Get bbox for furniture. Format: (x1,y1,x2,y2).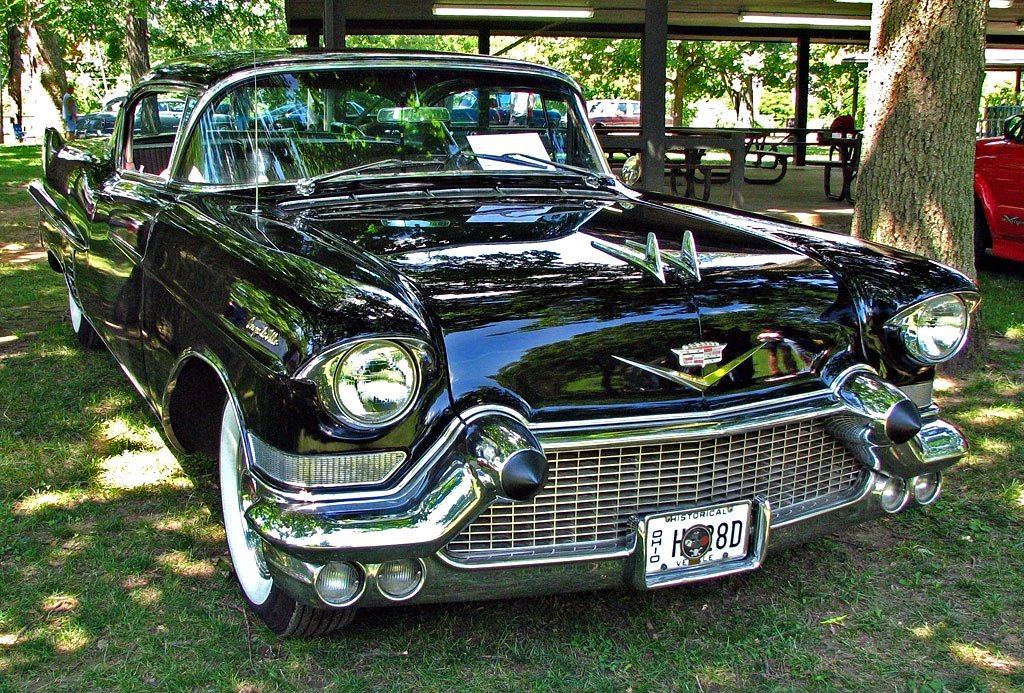
(803,129,859,205).
